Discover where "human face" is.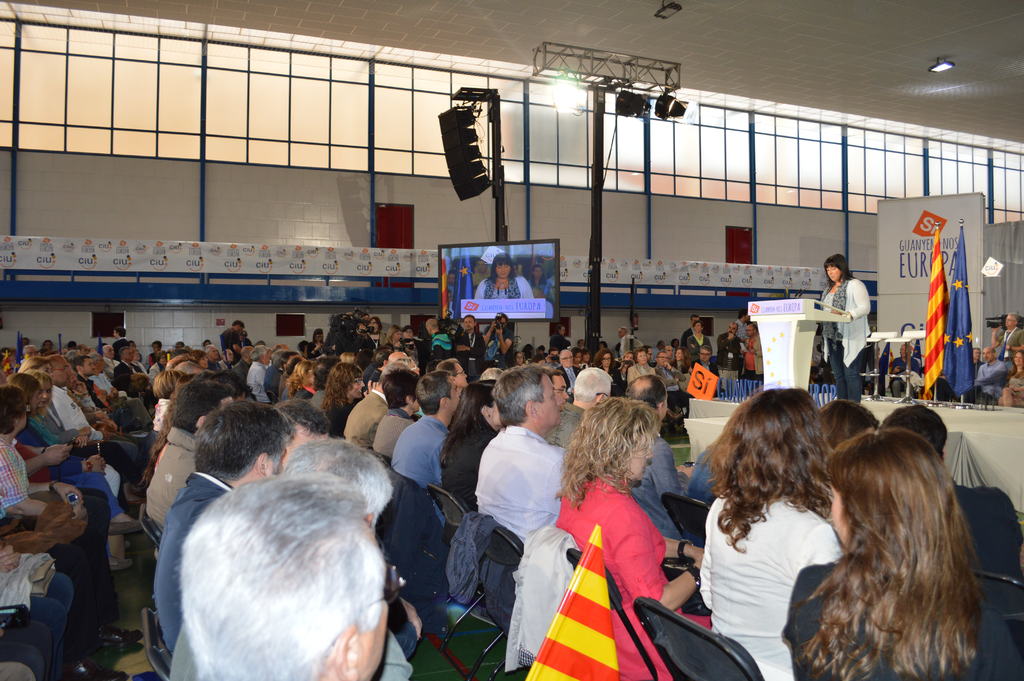
Discovered at (1002, 313, 1014, 329).
